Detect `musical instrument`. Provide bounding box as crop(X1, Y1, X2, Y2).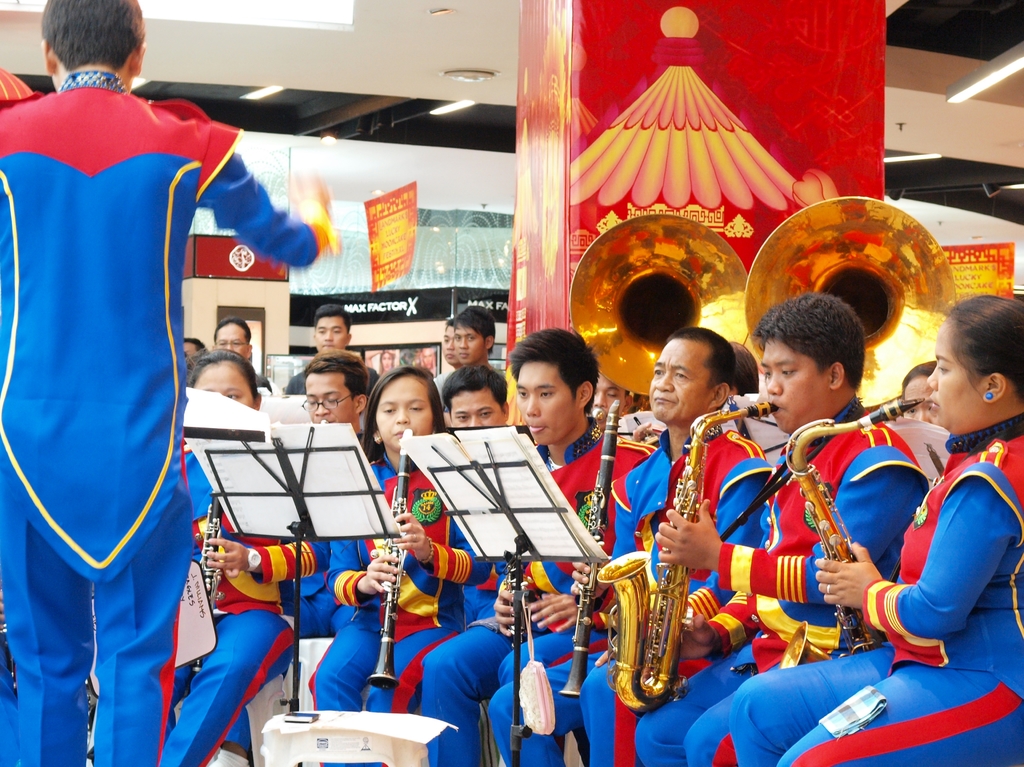
crop(741, 191, 957, 412).
